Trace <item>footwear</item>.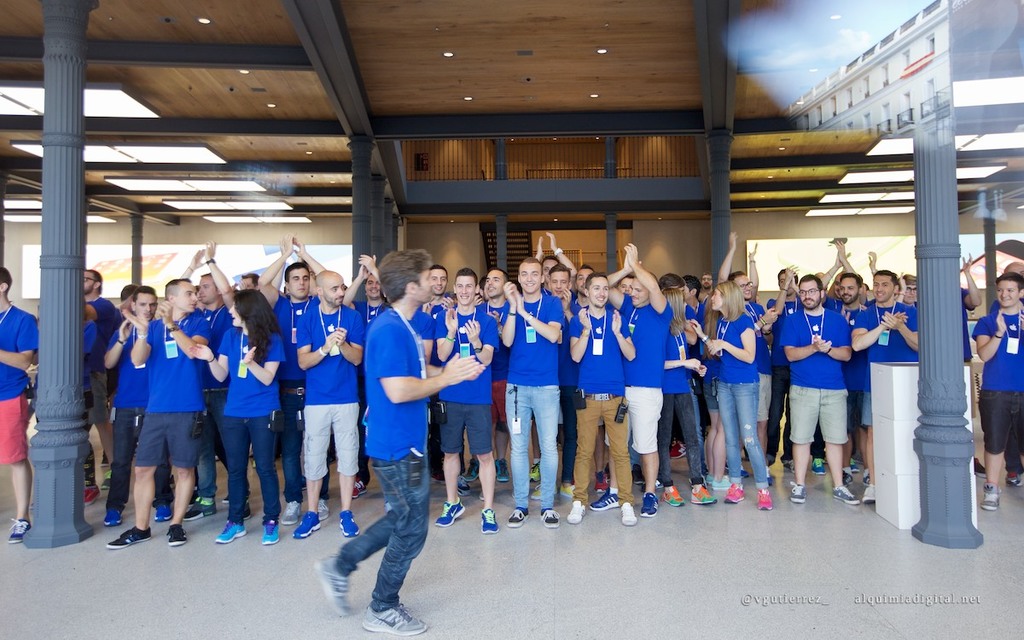
Traced to [481,509,500,532].
